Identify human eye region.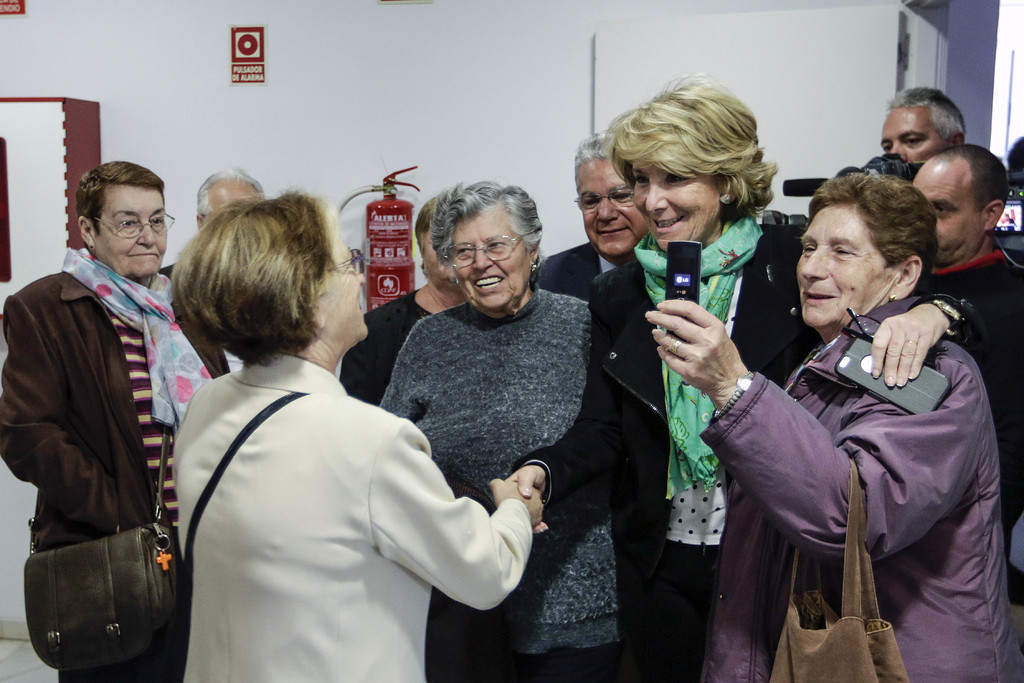
Region: bbox=(633, 174, 648, 186).
